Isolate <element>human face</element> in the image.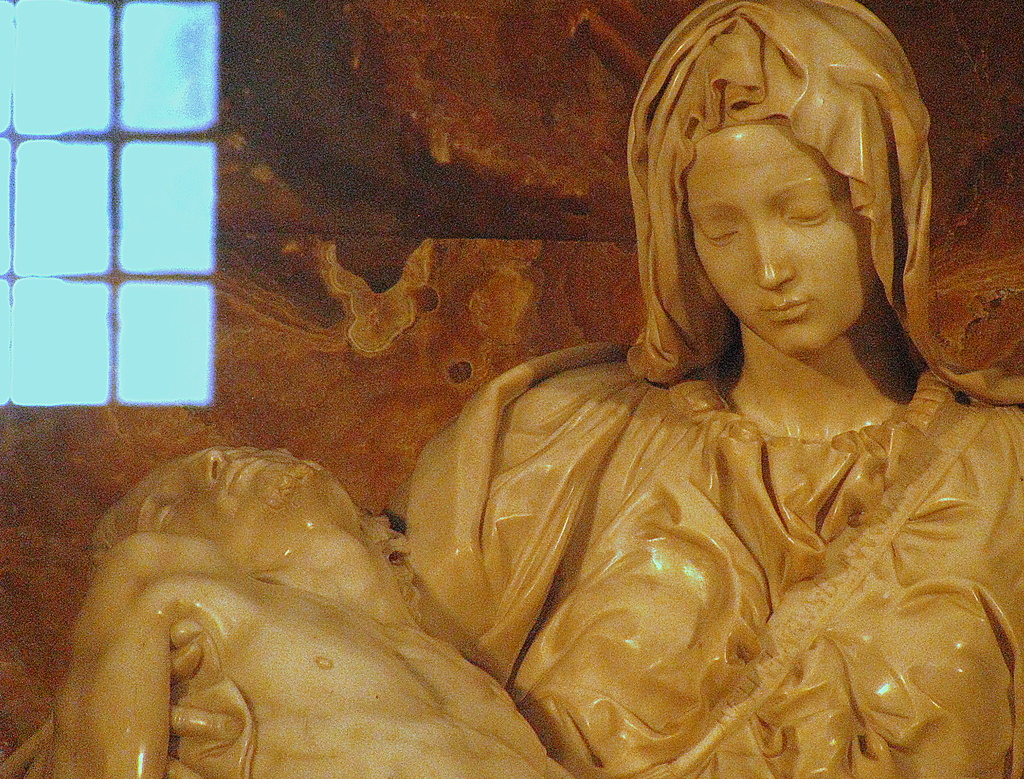
Isolated region: [689, 111, 884, 356].
